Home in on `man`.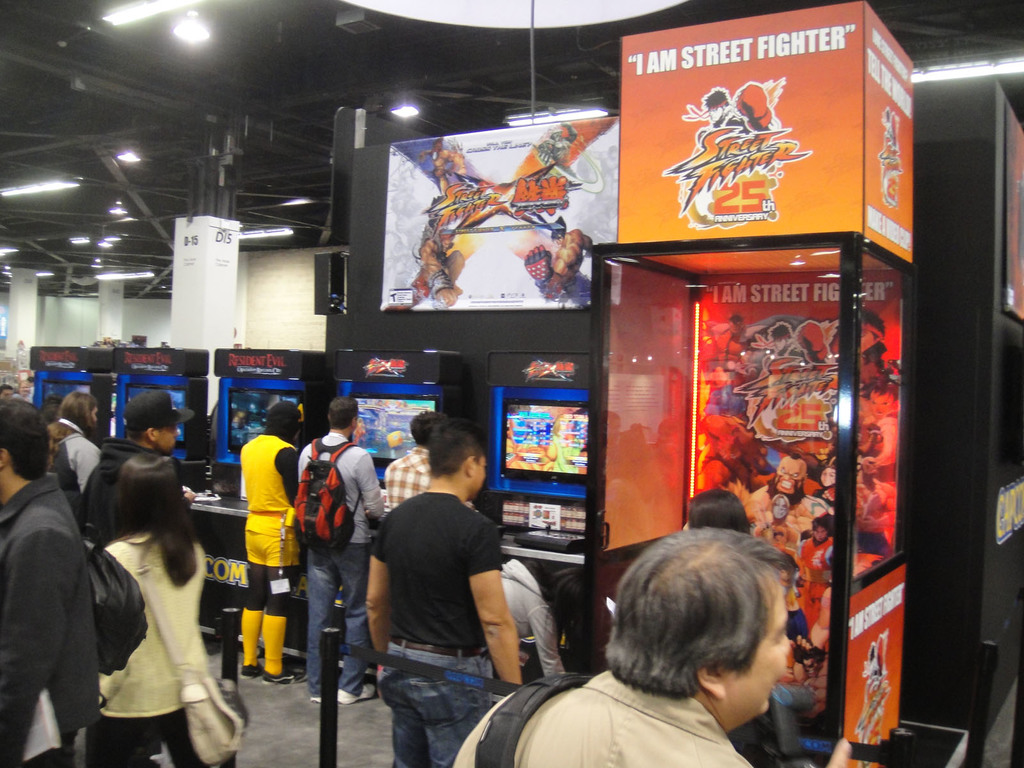
Homed in at crop(297, 394, 387, 702).
